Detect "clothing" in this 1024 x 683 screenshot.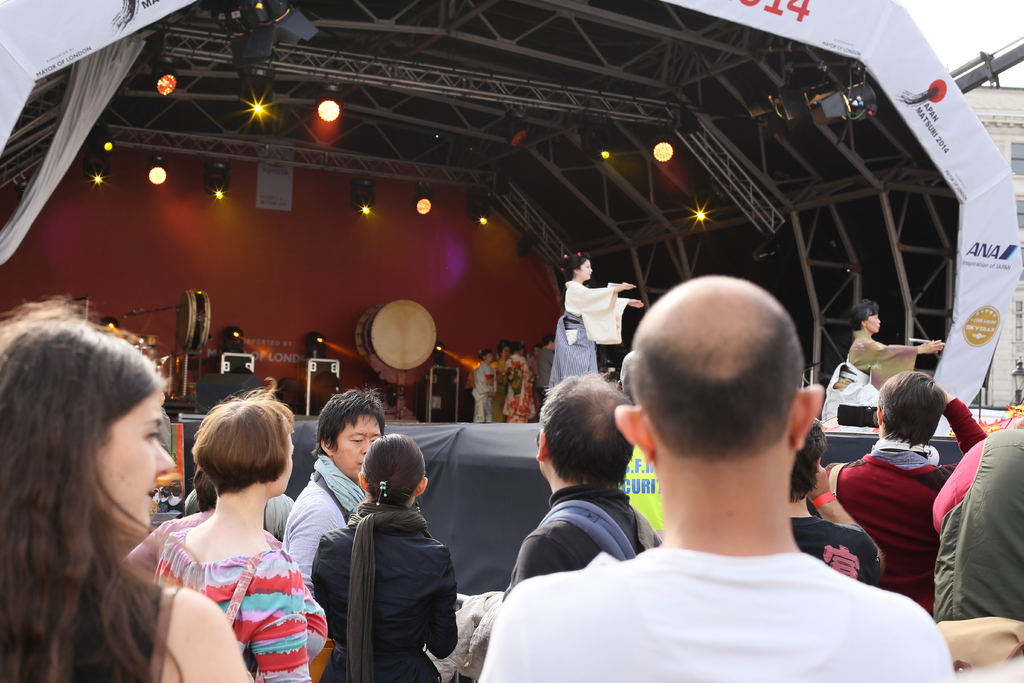
Detection: [x1=467, y1=550, x2=956, y2=682].
